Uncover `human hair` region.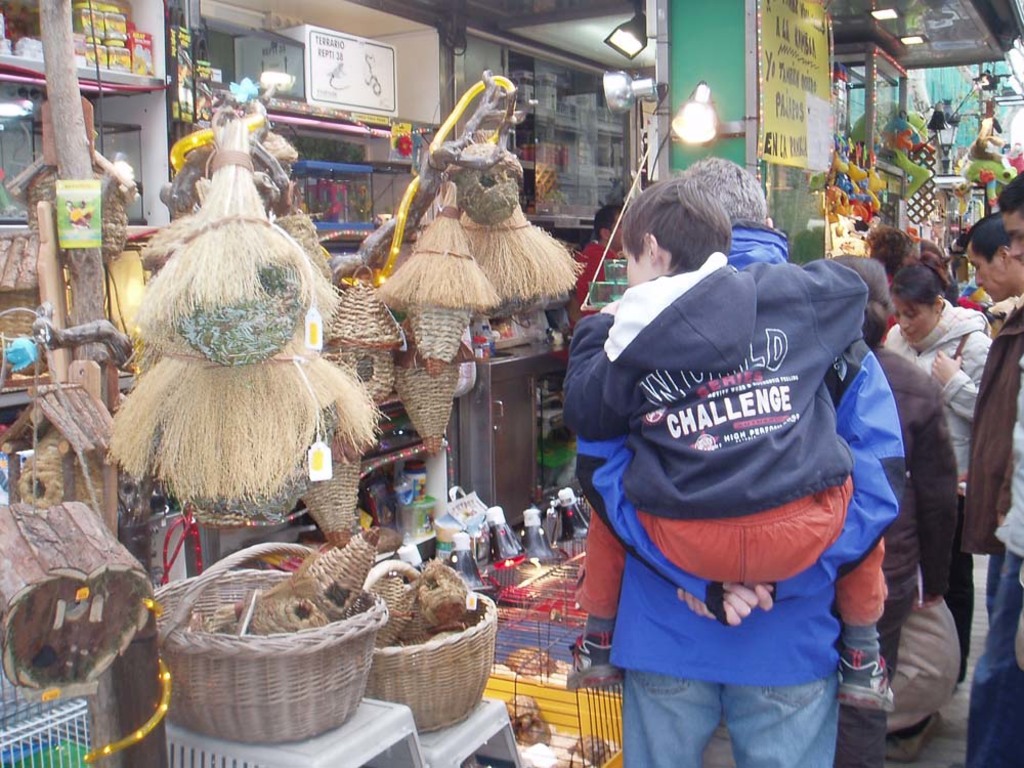
Uncovered: 868:225:912:270.
